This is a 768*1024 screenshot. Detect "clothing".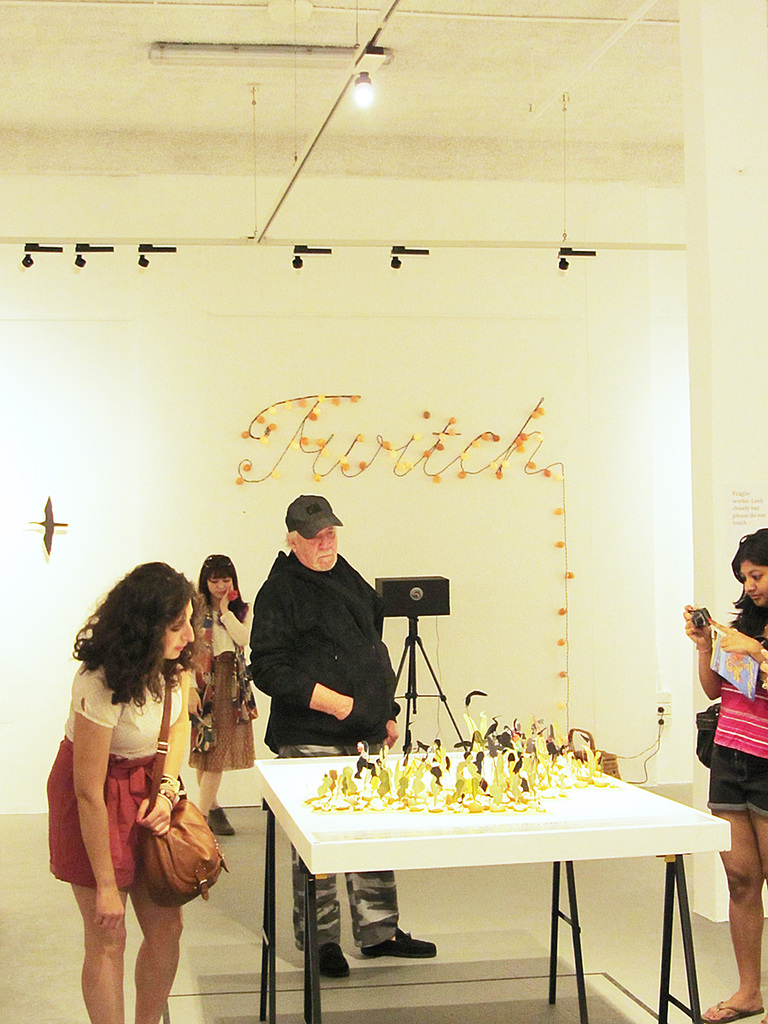
(x1=706, y1=588, x2=767, y2=817).
